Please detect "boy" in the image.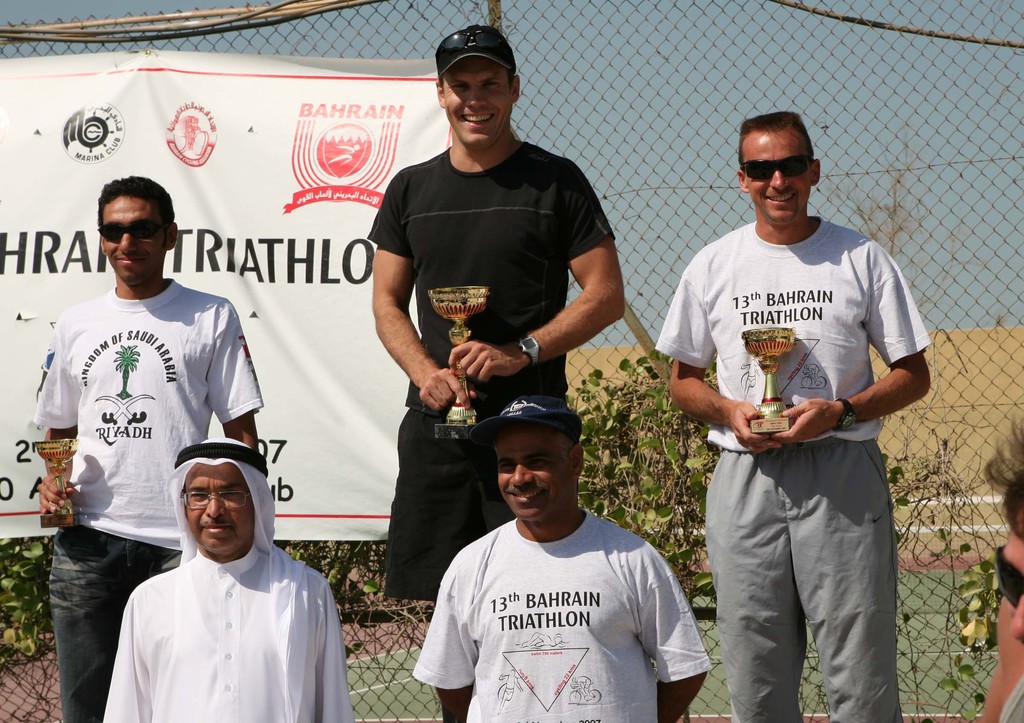
[33, 177, 265, 722].
